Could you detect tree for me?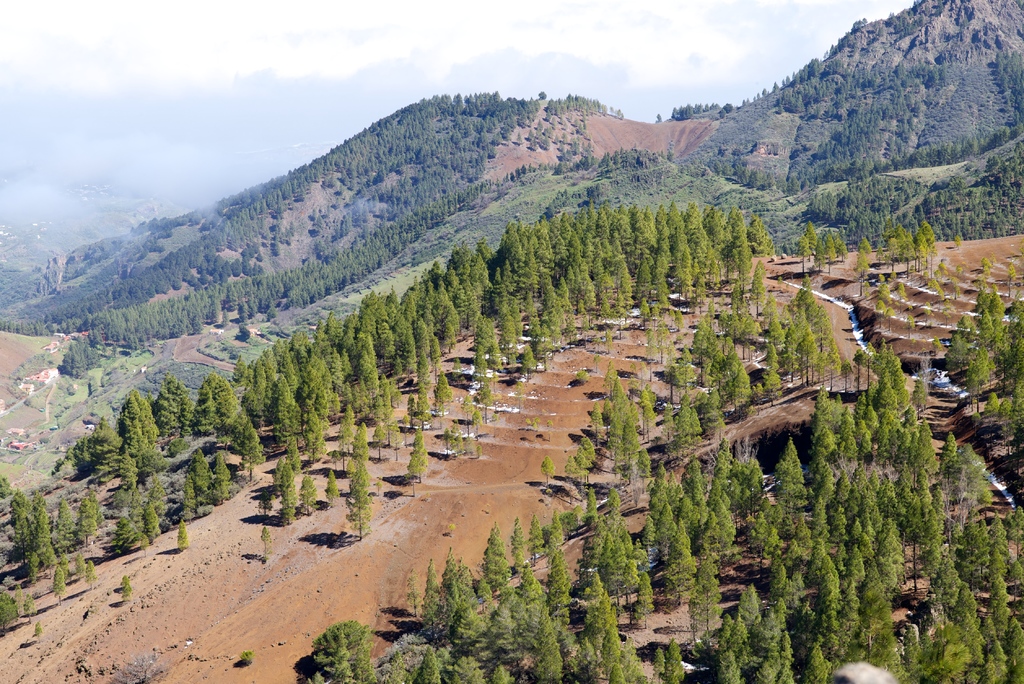
Detection result: pyautogui.locateOnScreen(278, 466, 296, 526).
